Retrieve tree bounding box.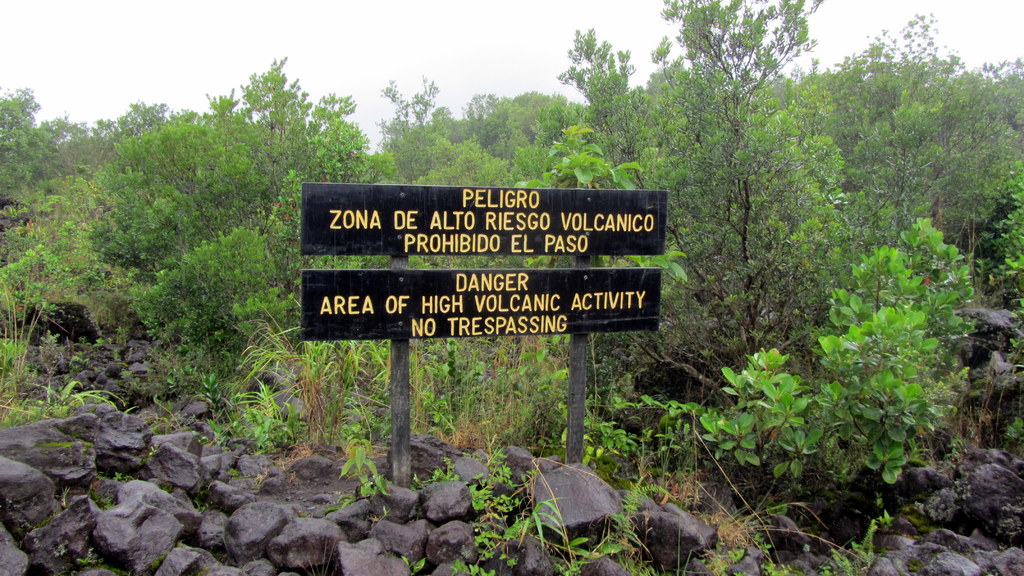
Bounding box: select_region(808, 0, 972, 229).
